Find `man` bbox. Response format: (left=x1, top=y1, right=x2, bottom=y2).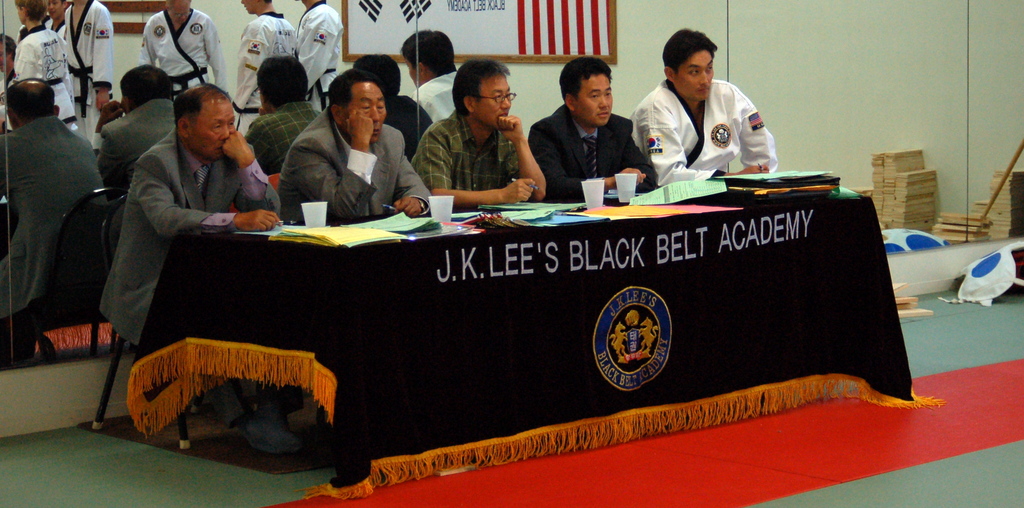
(left=627, top=25, right=776, bottom=189).
